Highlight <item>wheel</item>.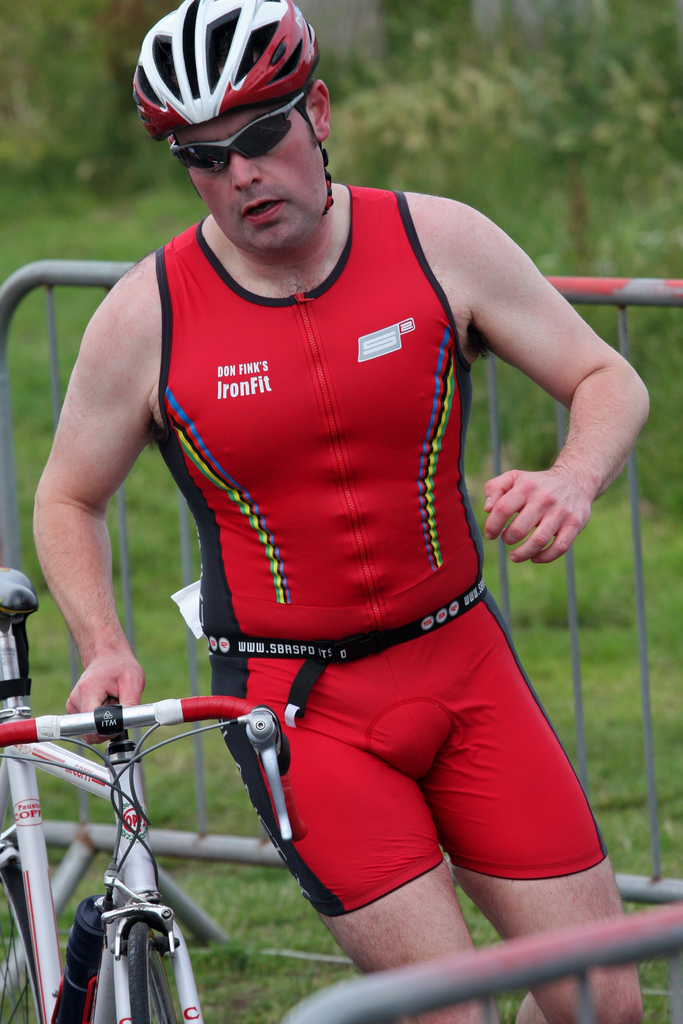
Highlighted region: bbox(0, 845, 42, 1023).
